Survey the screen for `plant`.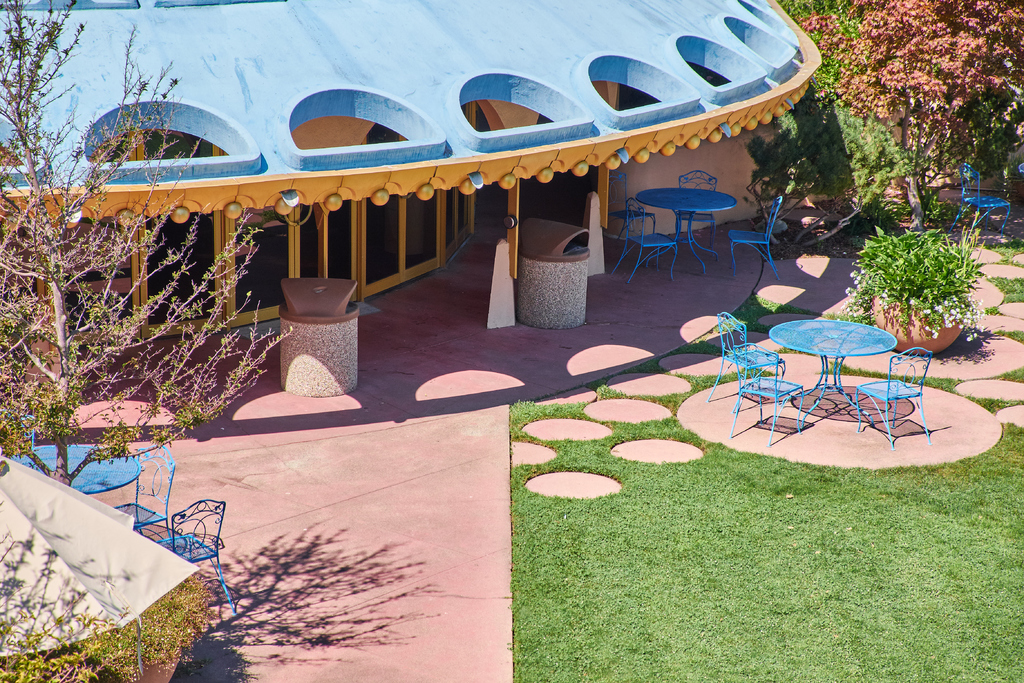
Survey found: left=84, top=568, right=216, bottom=682.
